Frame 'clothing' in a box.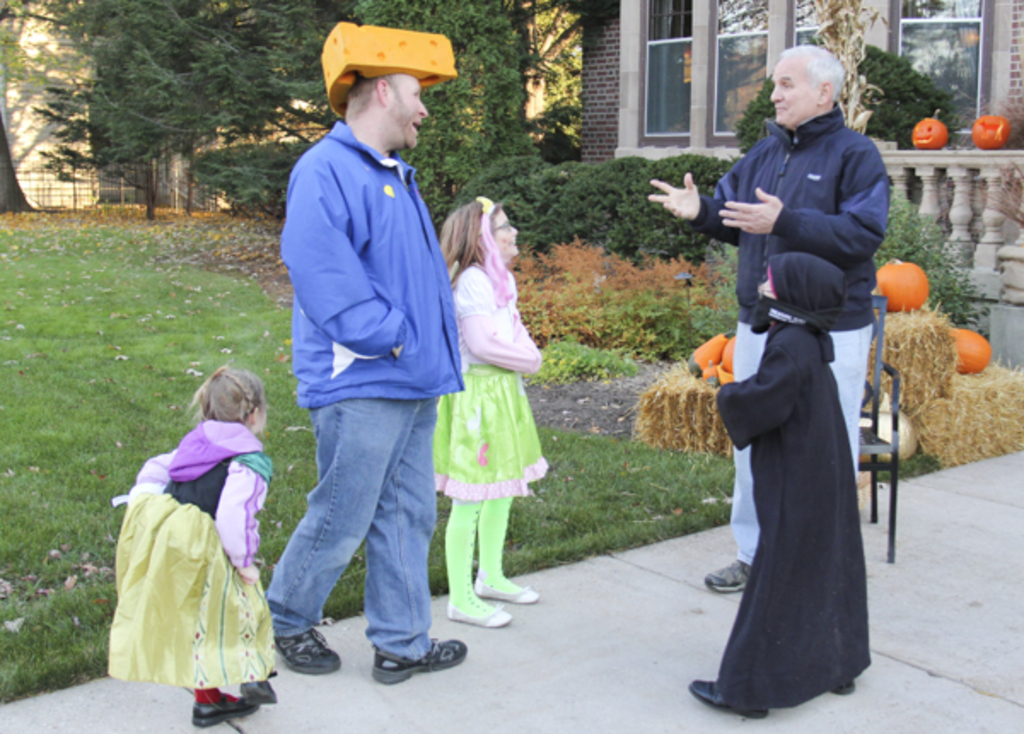
select_region(713, 312, 876, 712).
